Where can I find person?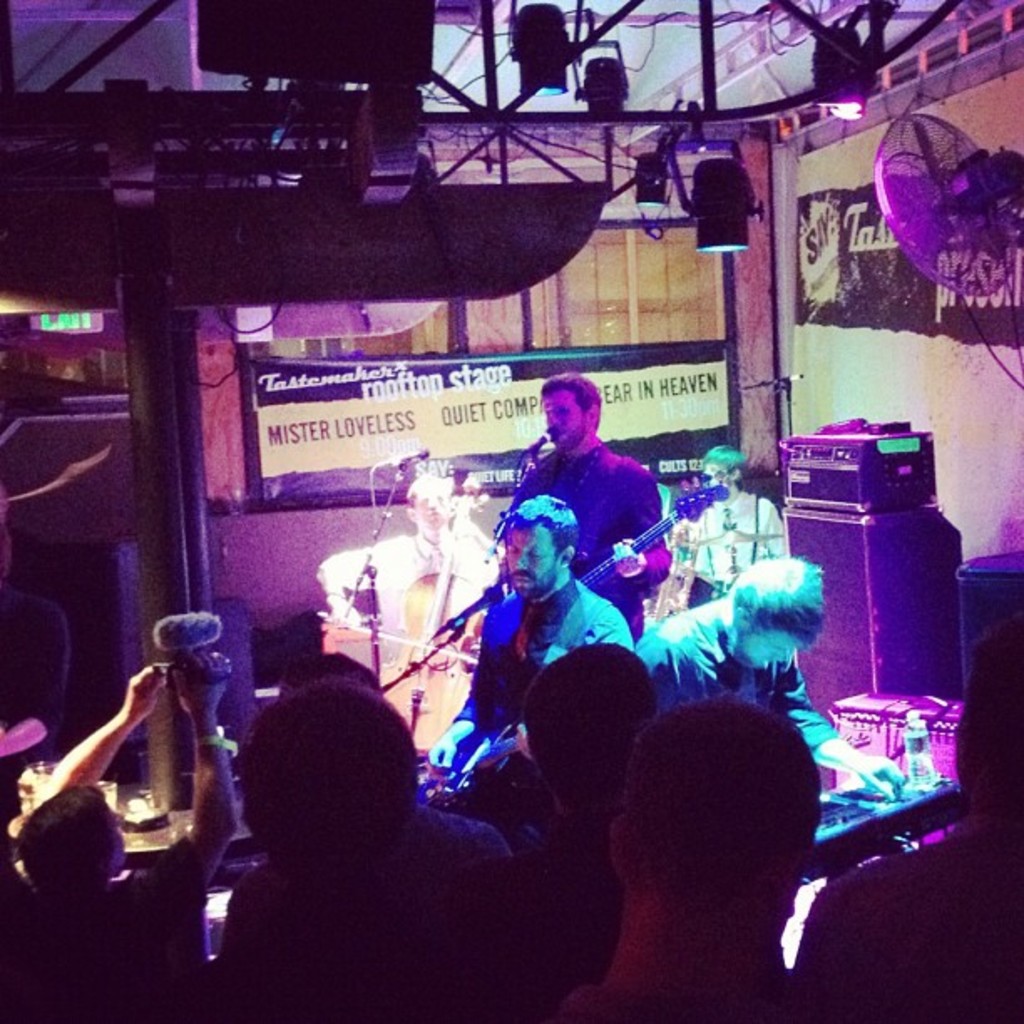
You can find it at 196, 643, 576, 1023.
